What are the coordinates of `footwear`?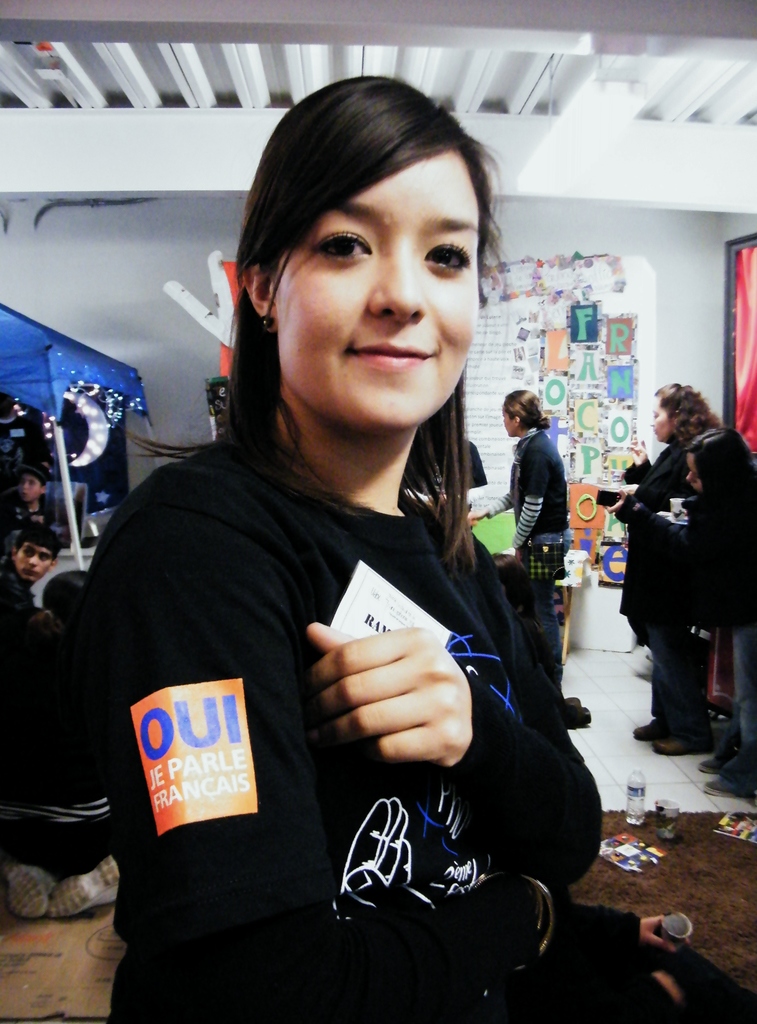
[695,735,751,779].
